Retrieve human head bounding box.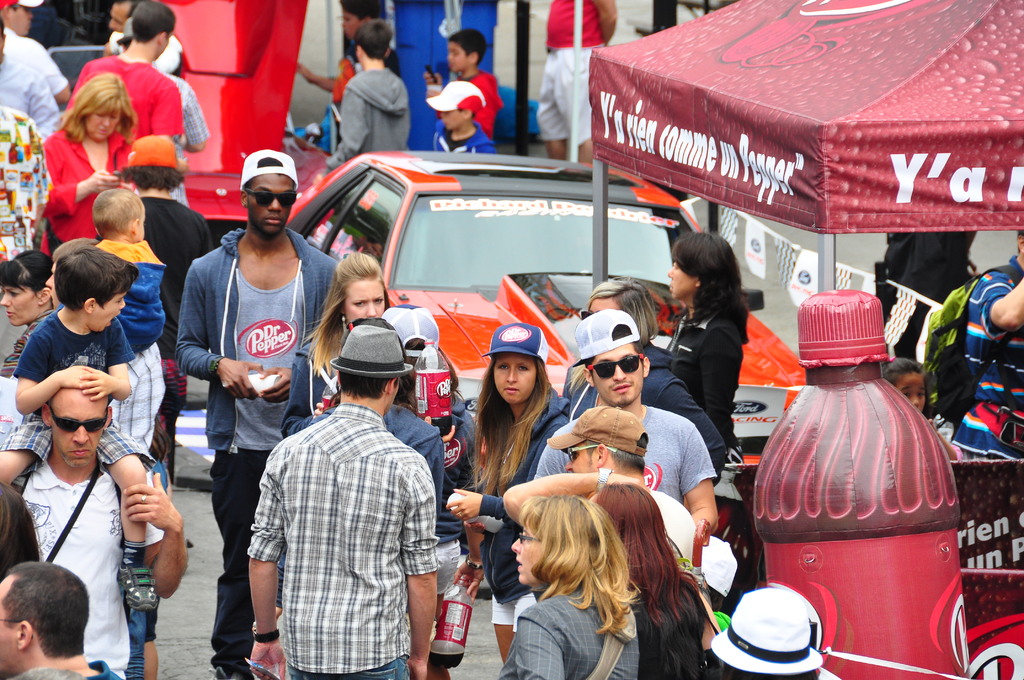
Bounding box: 110:0:141:31.
